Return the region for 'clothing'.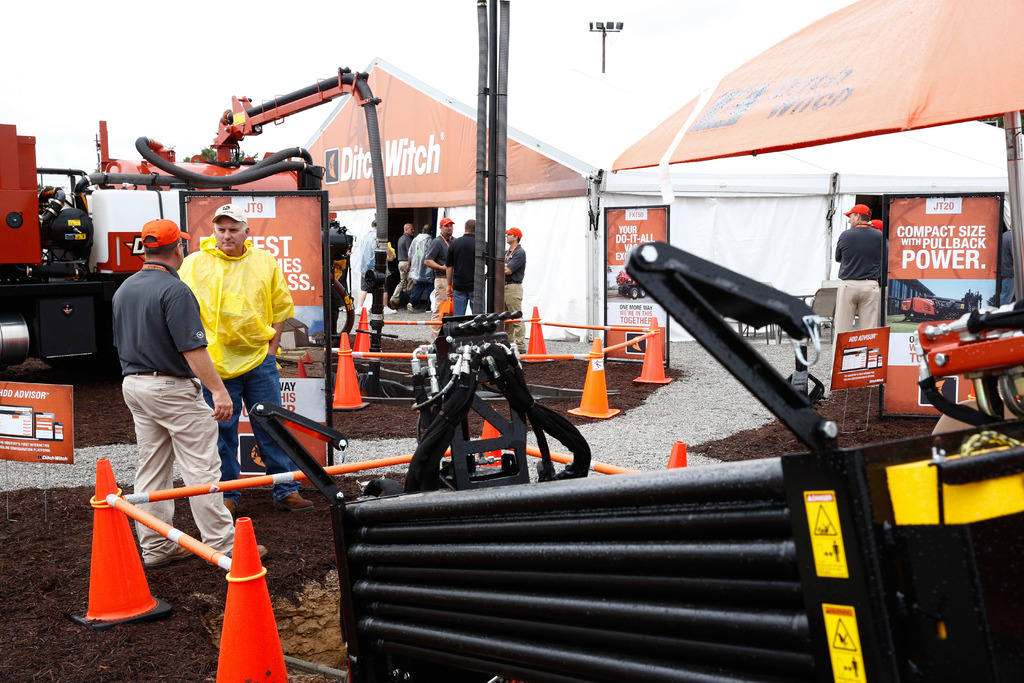
{"x1": 999, "y1": 227, "x2": 1014, "y2": 304}.
